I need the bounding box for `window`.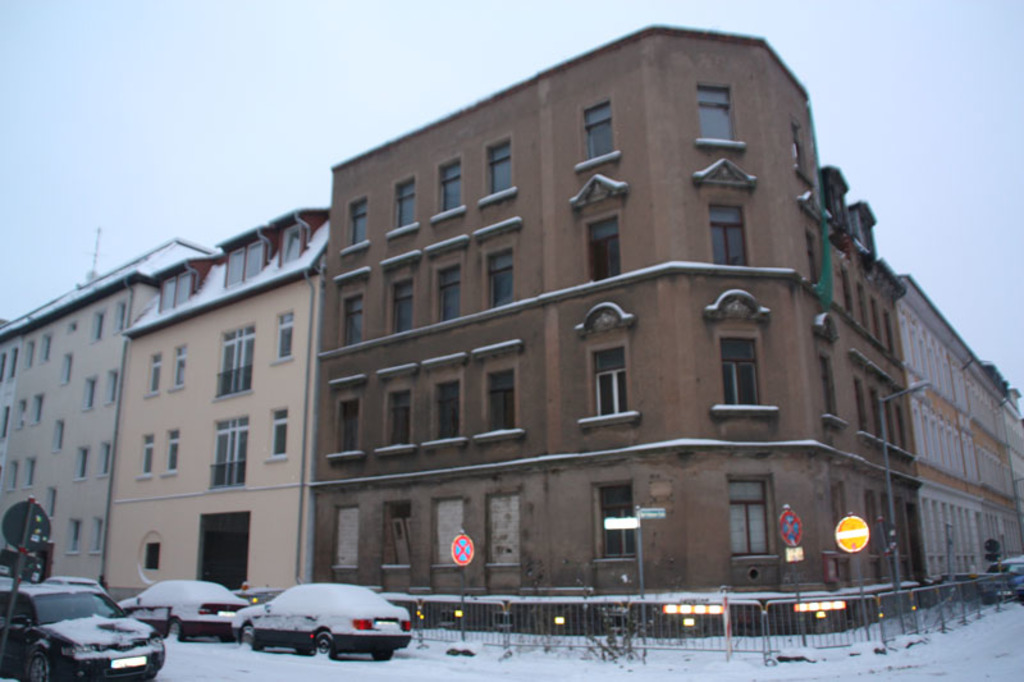
Here it is: [left=37, top=329, right=54, bottom=366].
